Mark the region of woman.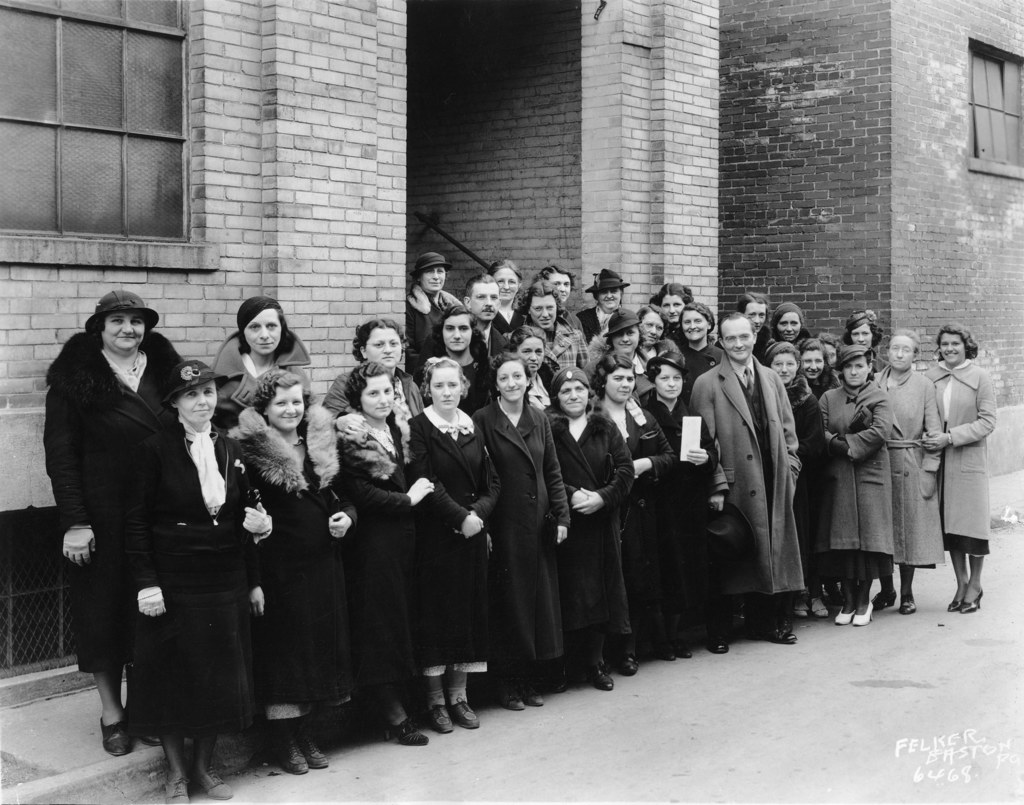
Region: 405/249/466/385.
